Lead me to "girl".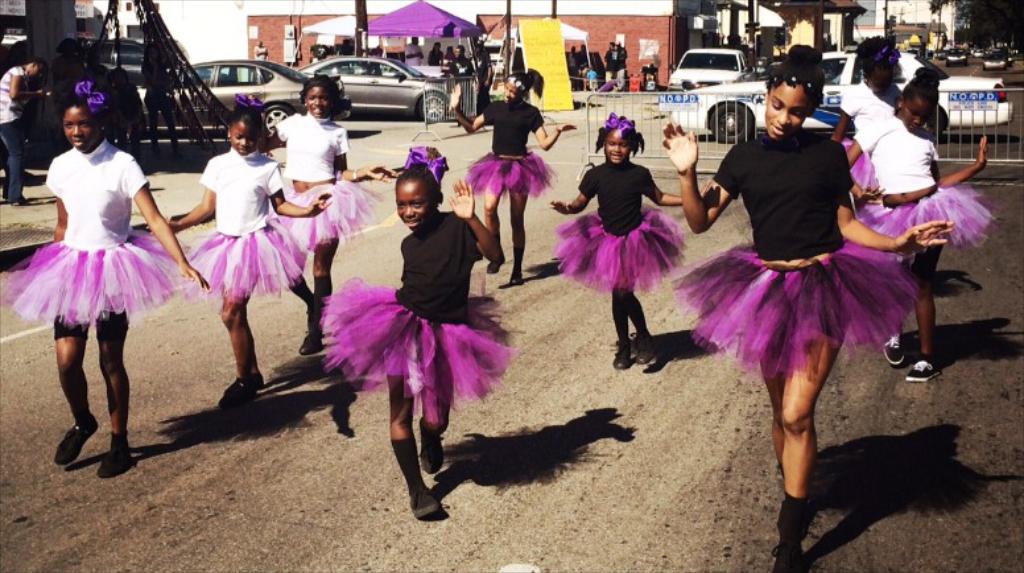
Lead to (left=319, top=139, right=515, bottom=516).
